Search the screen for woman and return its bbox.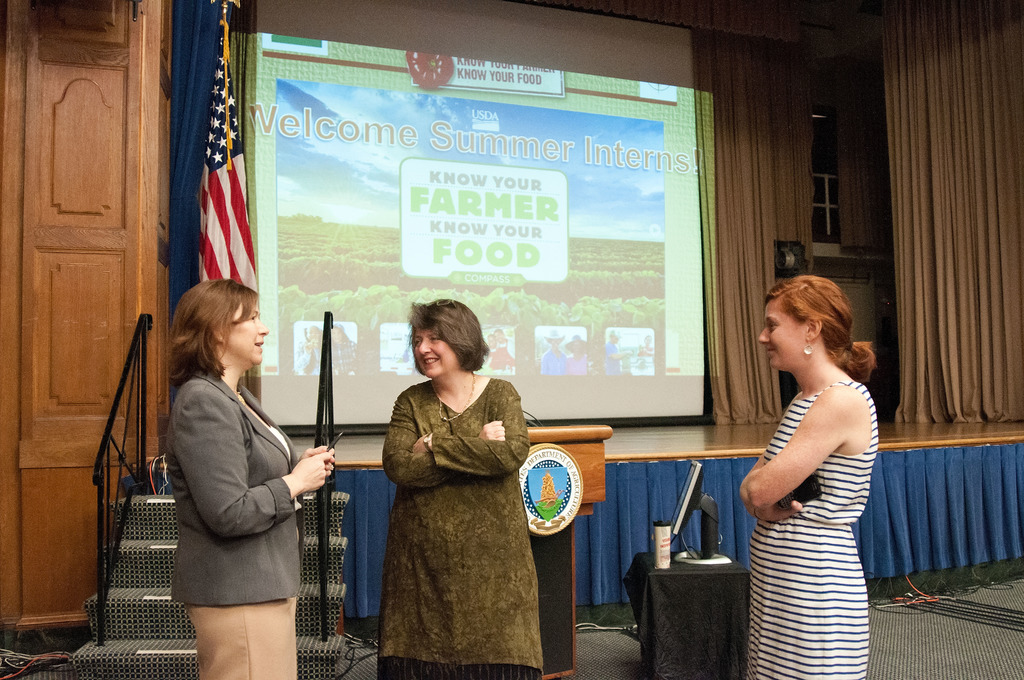
Found: [739, 271, 874, 678].
